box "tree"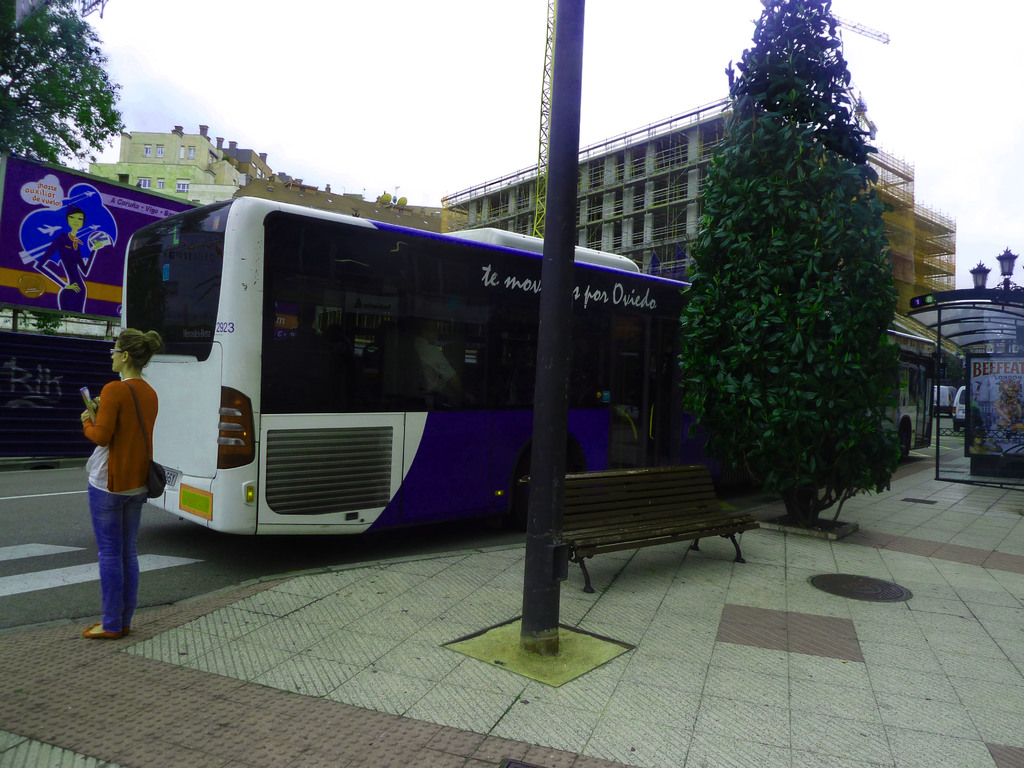
678/0/904/529
